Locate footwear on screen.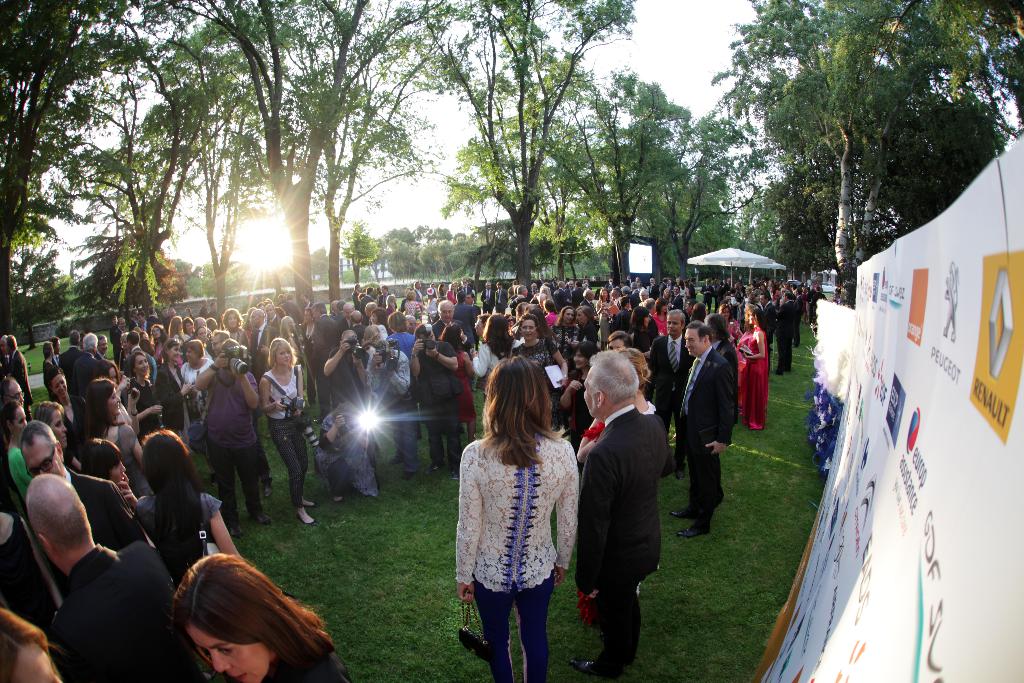
On screen at bbox(257, 512, 273, 527).
